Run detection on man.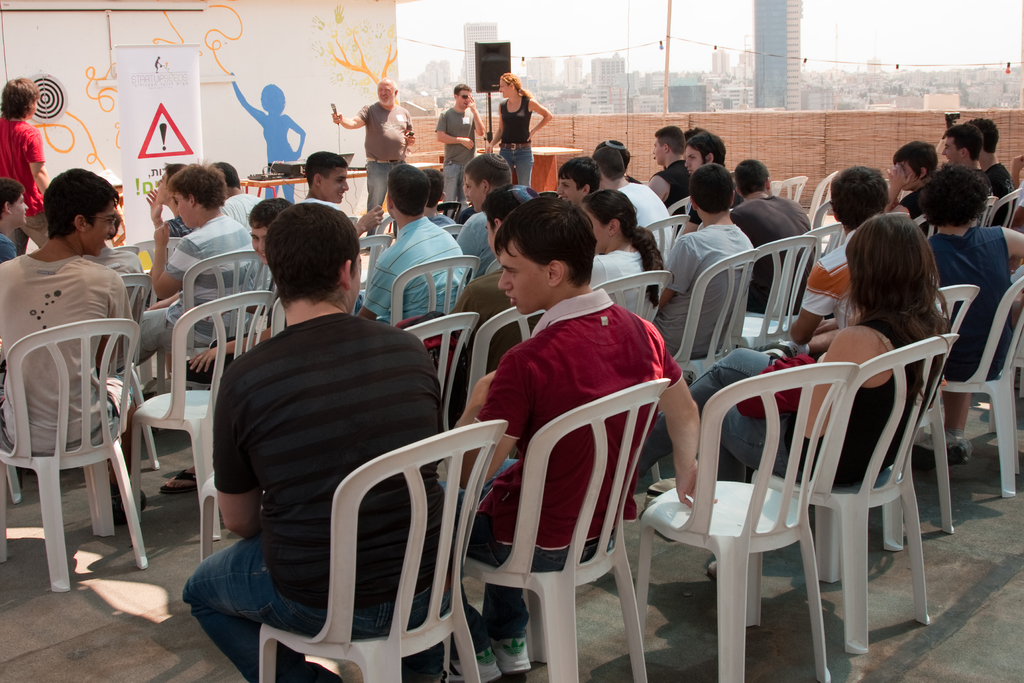
Result: bbox=[931, 126, 991, 197].
